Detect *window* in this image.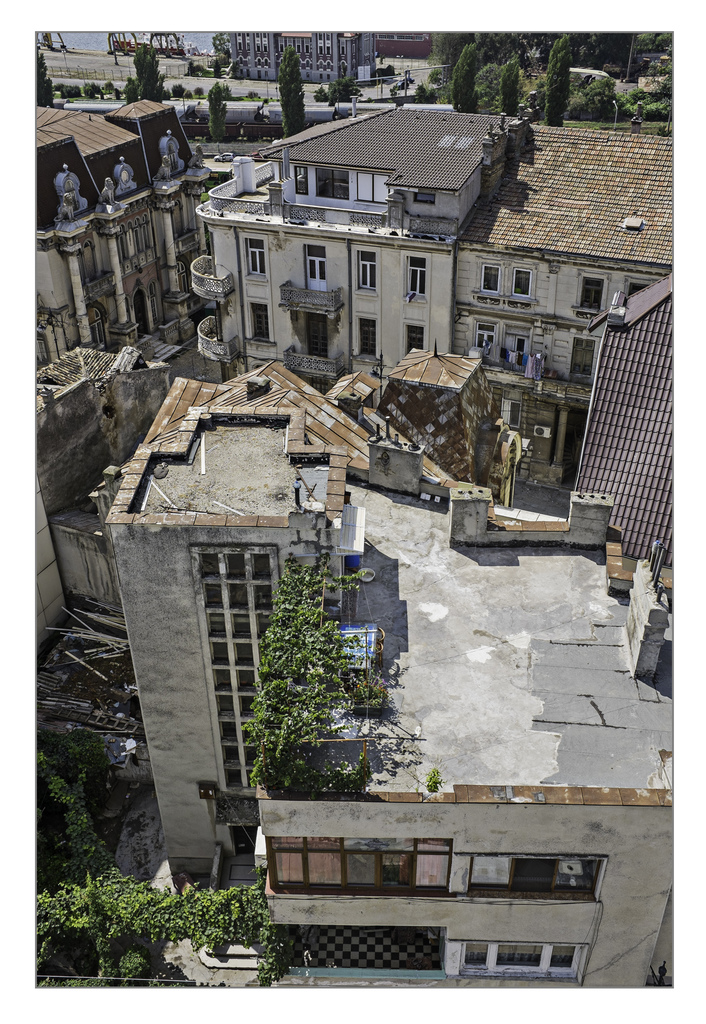
Detection: (476, 323, 497, 344).
